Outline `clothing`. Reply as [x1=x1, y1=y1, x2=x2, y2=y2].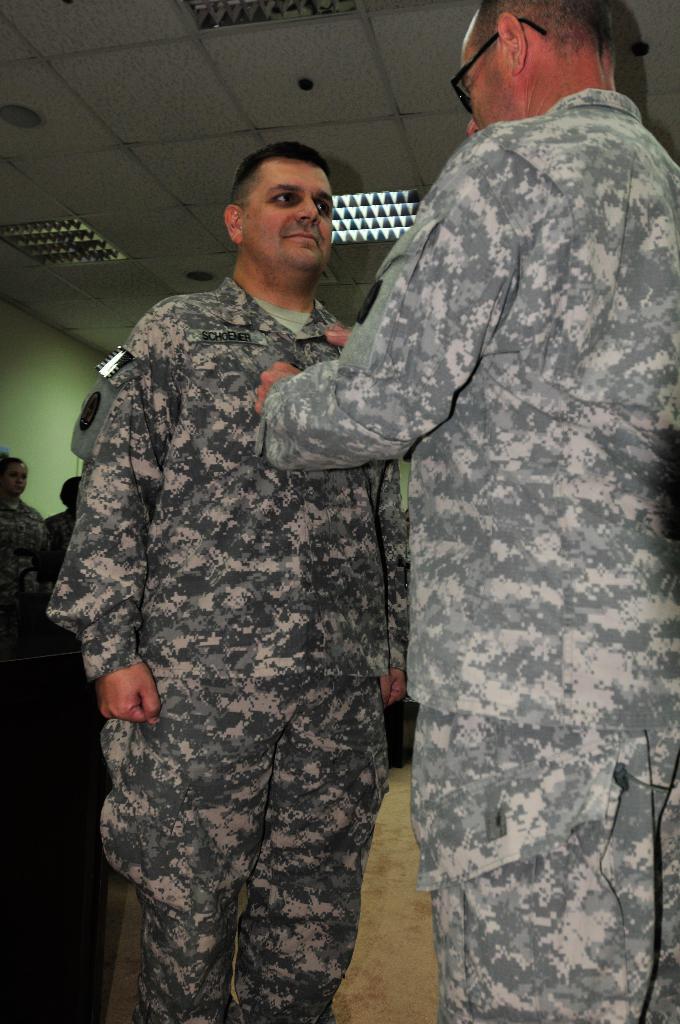
[x1=32, y1=172, x2=475, y2=1009].
